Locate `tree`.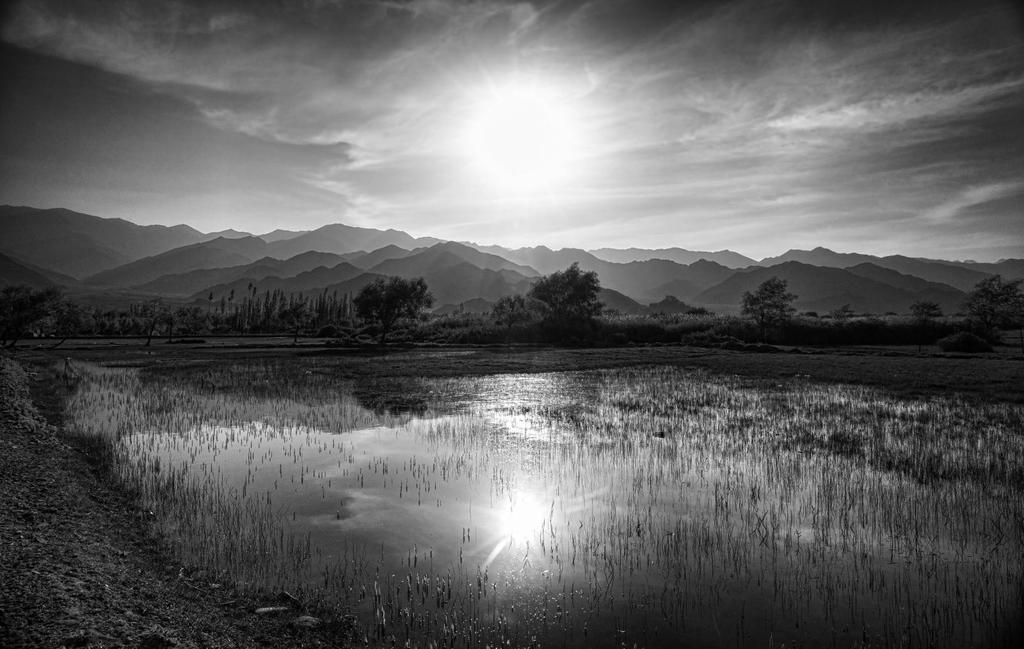
Bounding box: bbox=(529, 250, 614, 336).
